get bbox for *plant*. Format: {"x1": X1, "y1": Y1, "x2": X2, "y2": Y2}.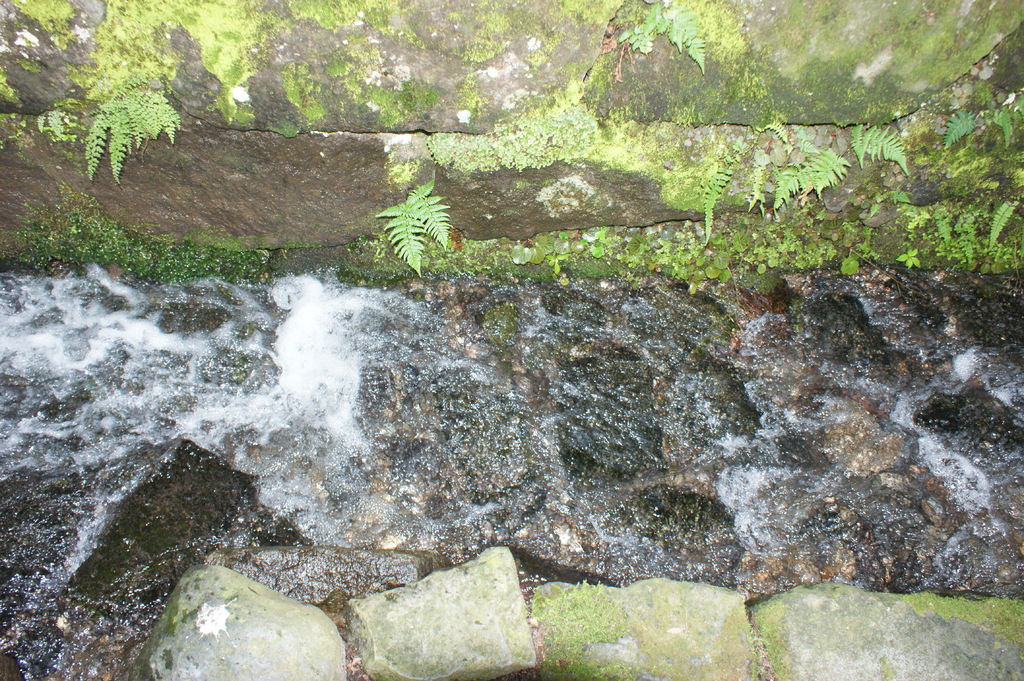
{"x1": 620, "y1": 1, "x2": 712, "y2": 79}.
